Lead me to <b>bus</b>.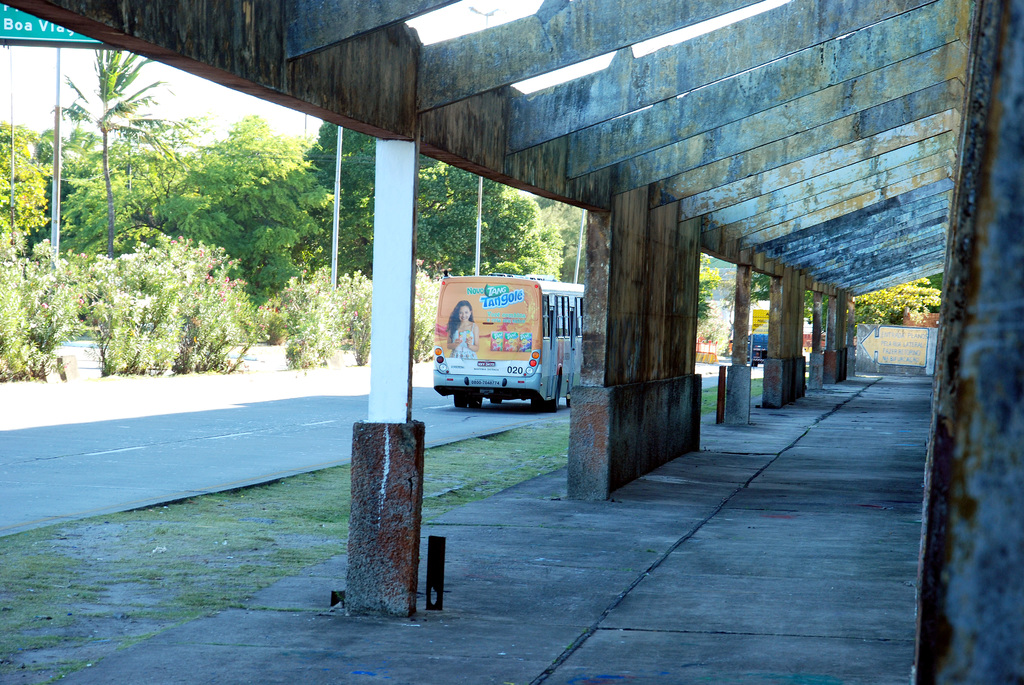
Lead to box(432, 270, 584, 411).
